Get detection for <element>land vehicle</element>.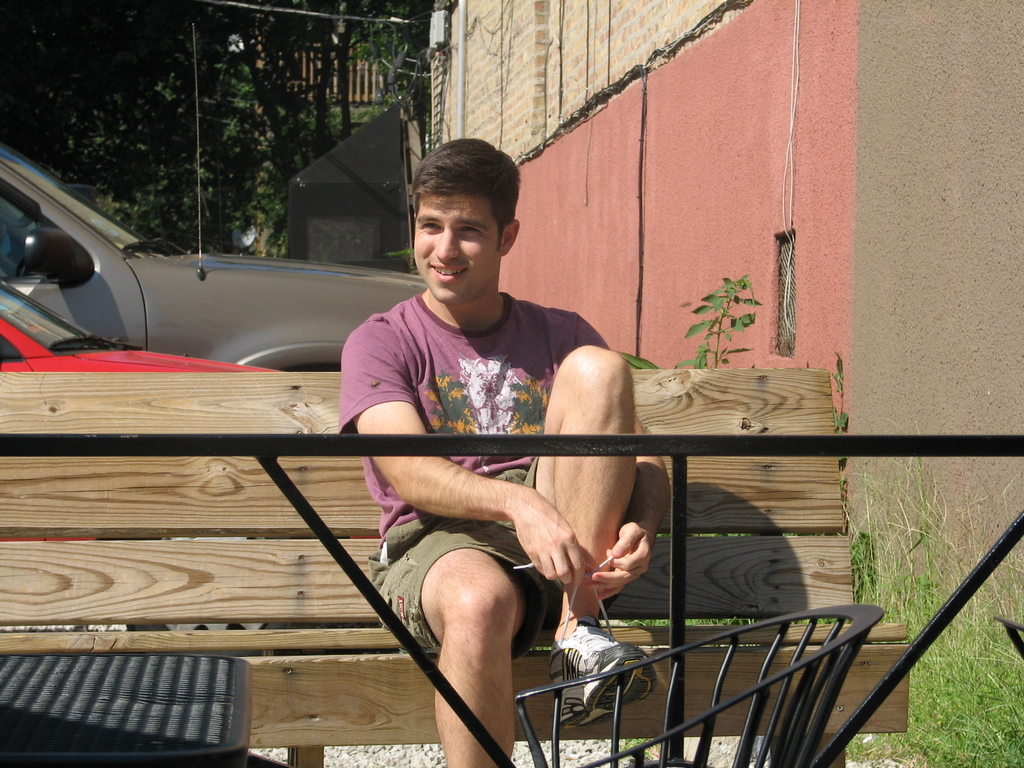
Detection: left=0, top=142, right=428, bottom=365.
